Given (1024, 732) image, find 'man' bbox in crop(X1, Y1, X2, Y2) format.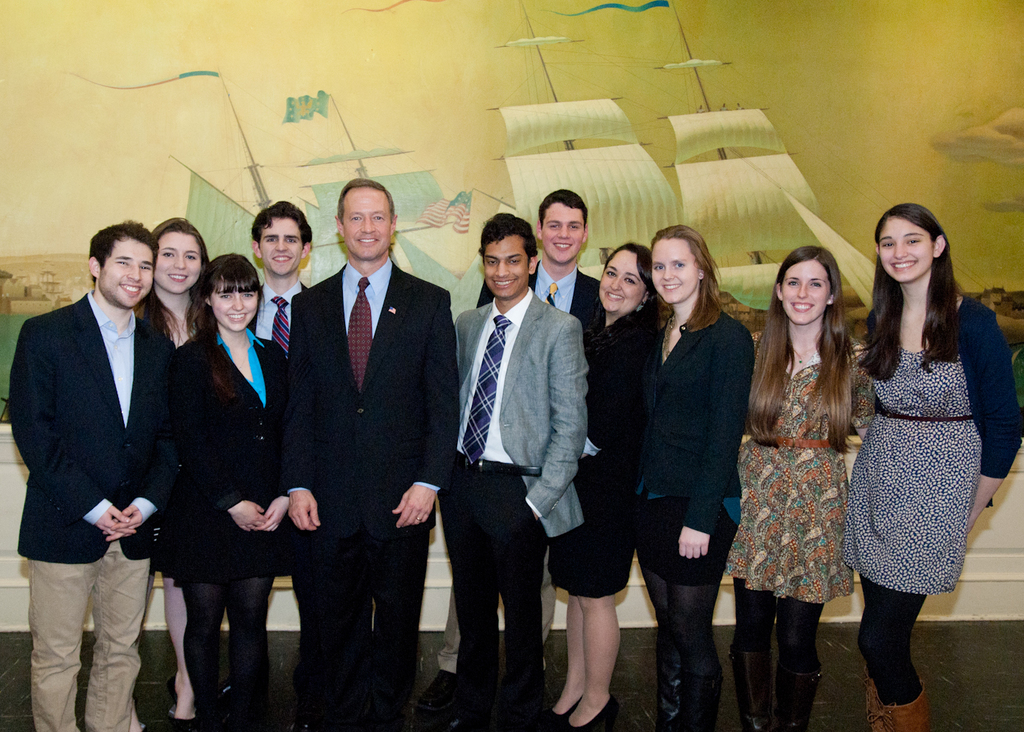
crop(280, 171, 456, 727).
